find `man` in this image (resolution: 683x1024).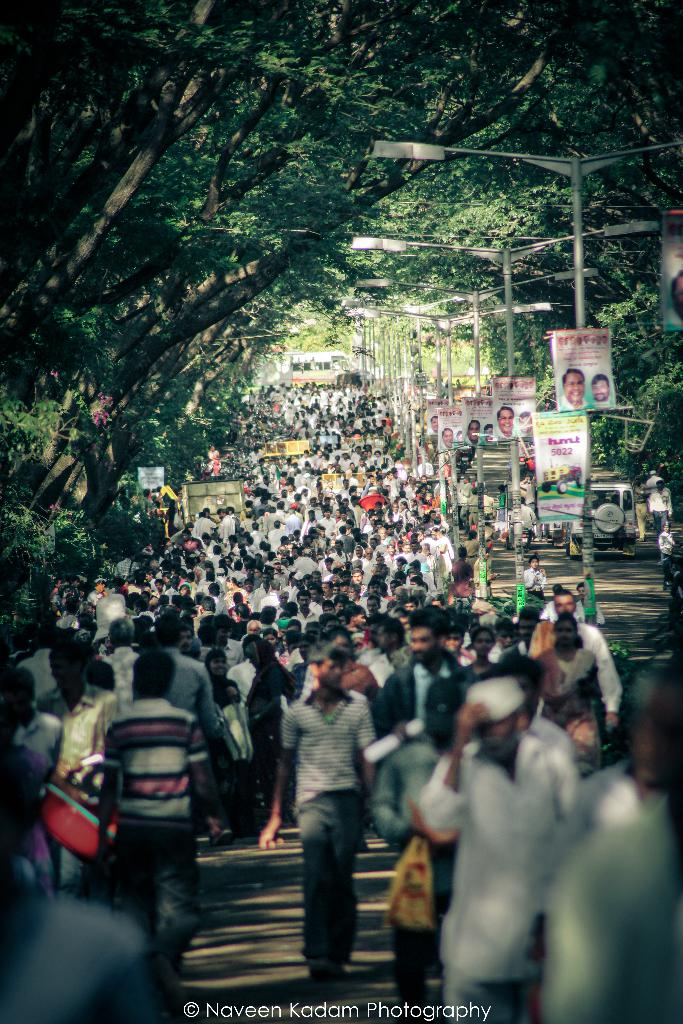
crop(337, 510, 351, 531).
